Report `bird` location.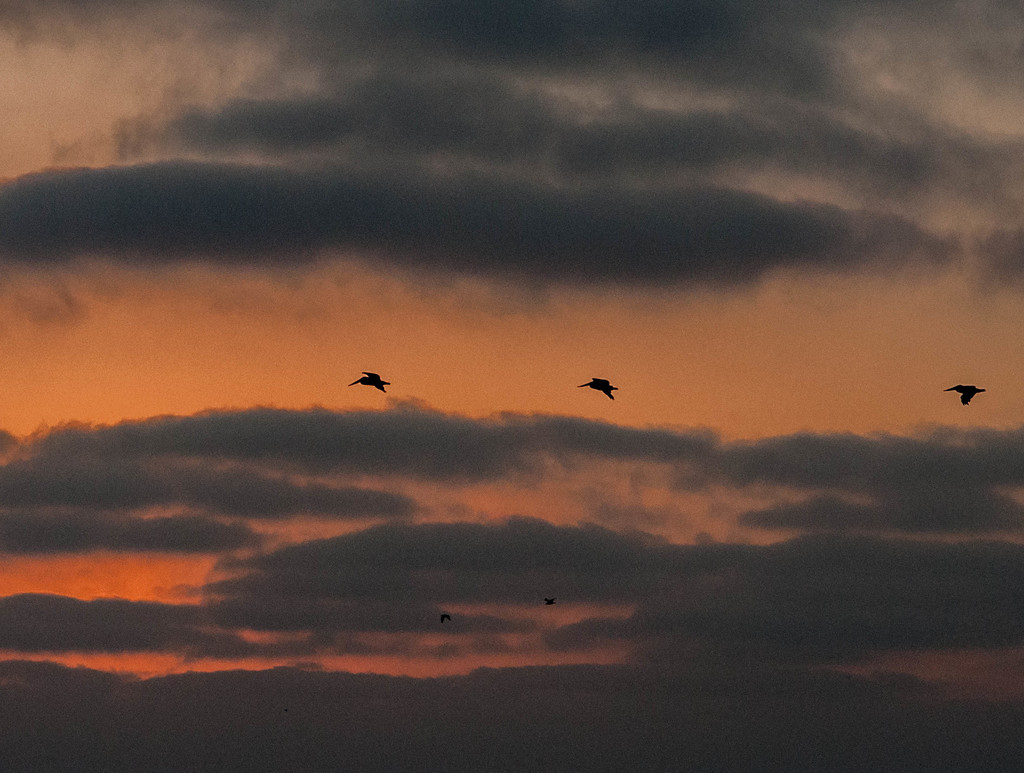
Report: <region>944, 380, 993, 408</region>.
